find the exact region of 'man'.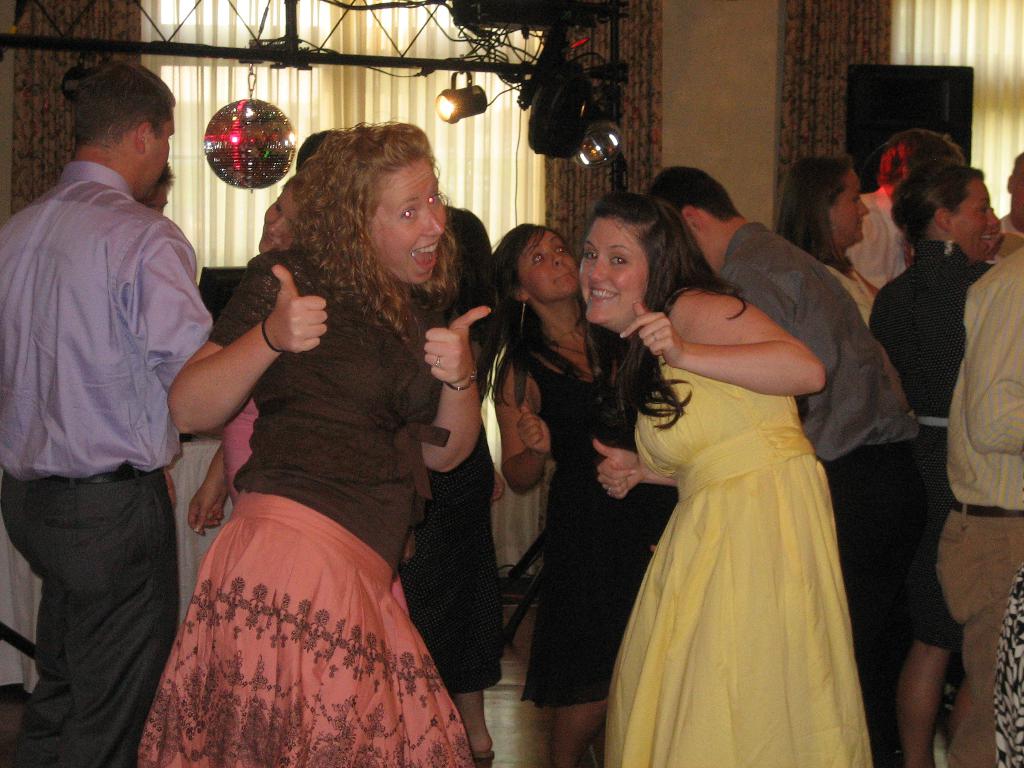
Exact region: Rect(642, 163, 936, 767).
